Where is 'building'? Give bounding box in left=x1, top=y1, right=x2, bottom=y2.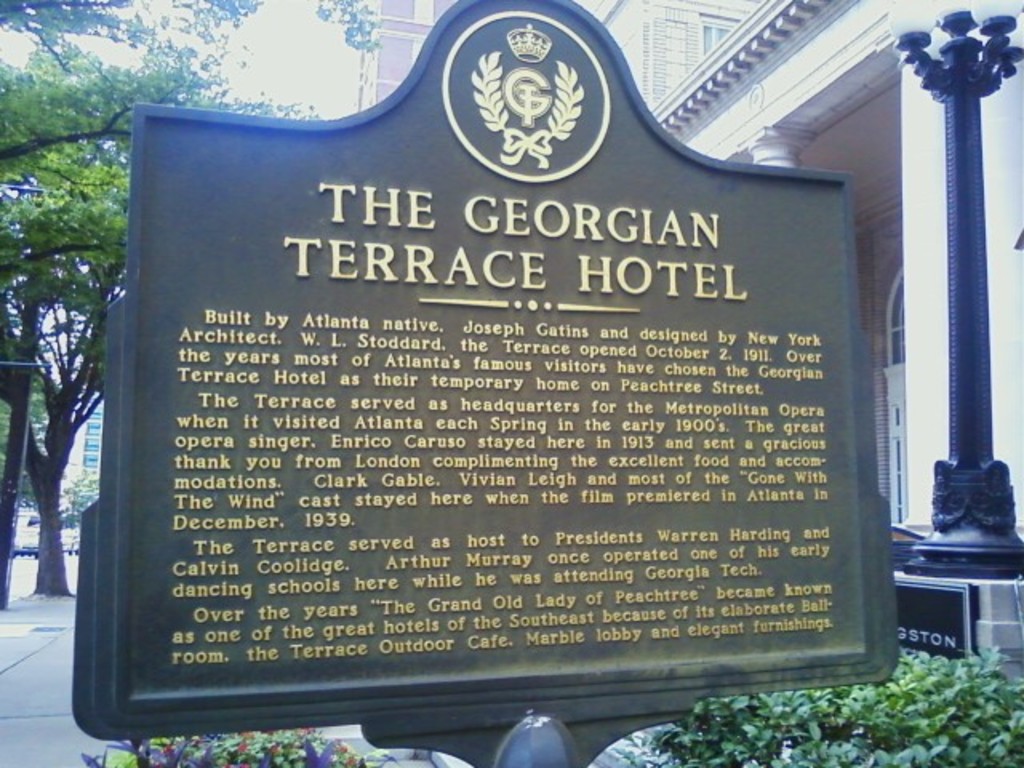
left=58, top=360, right=101, bottom=515.
